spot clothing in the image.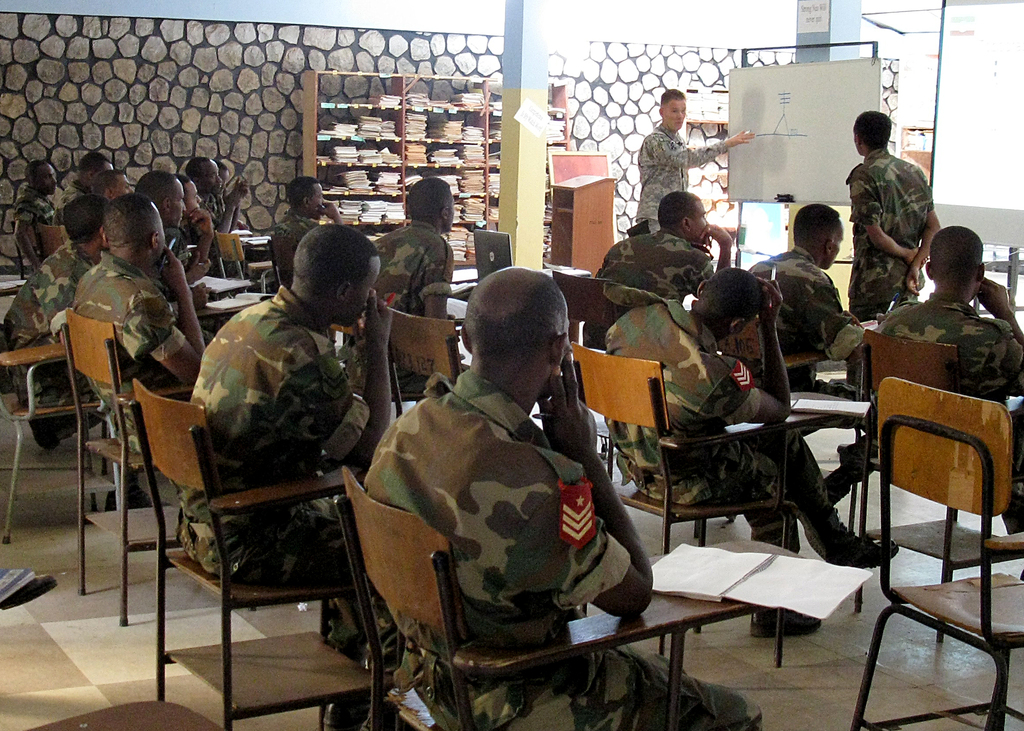
clothing found at (82,252,194,452).
